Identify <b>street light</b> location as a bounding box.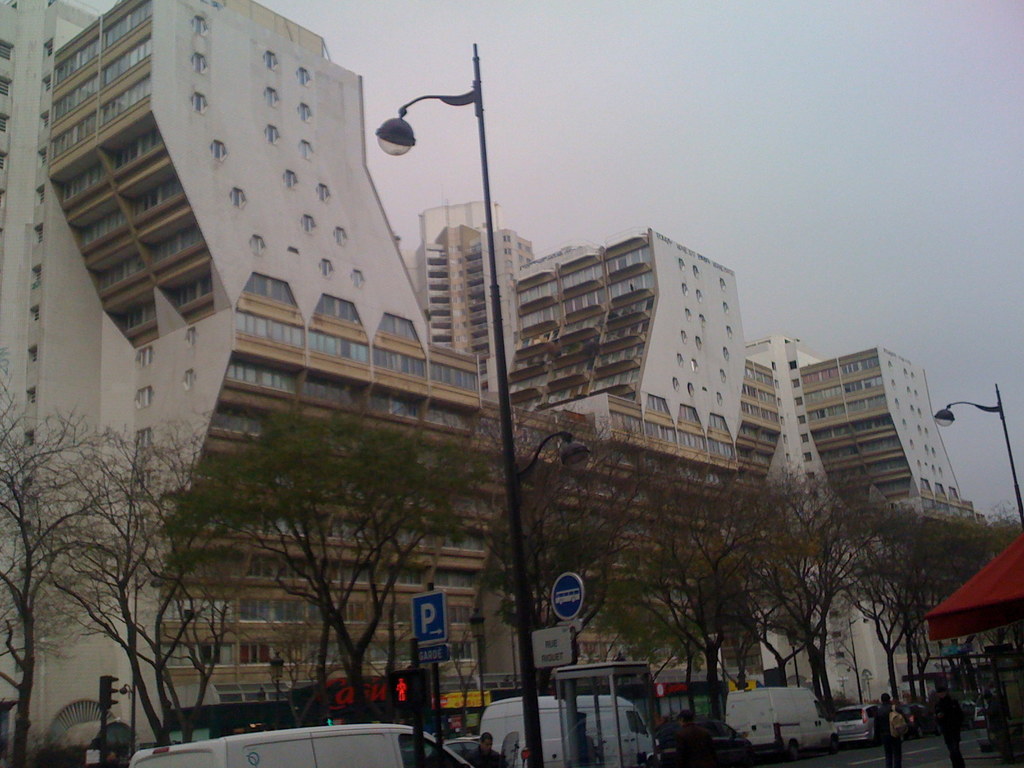
locate(843, 604, 869, 705).
